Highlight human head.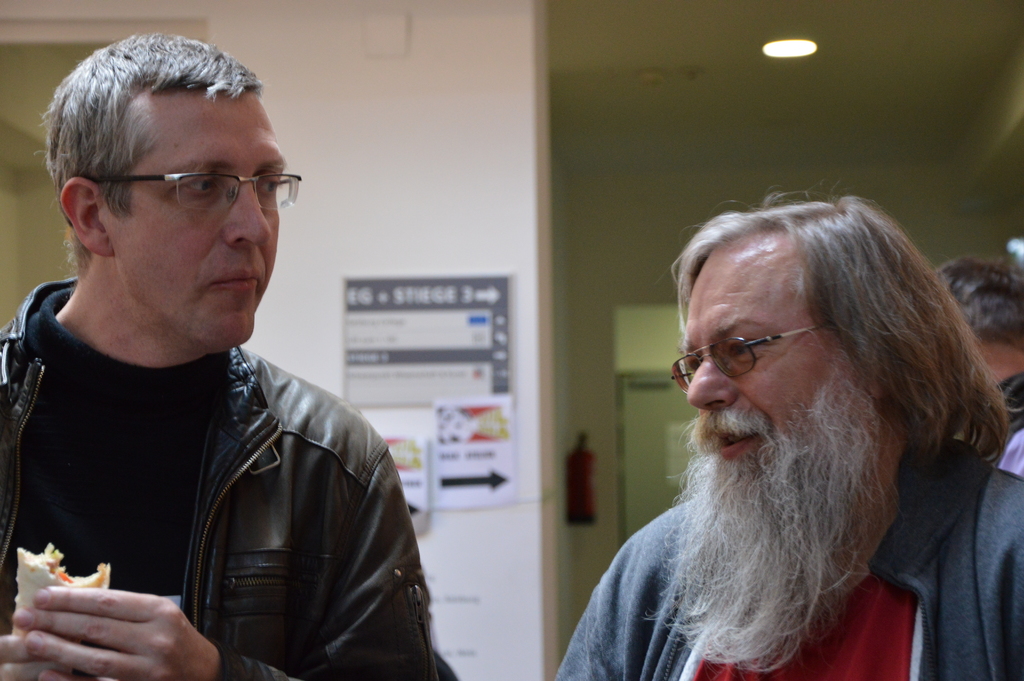
Highlighted region: (37,28,284,359).
